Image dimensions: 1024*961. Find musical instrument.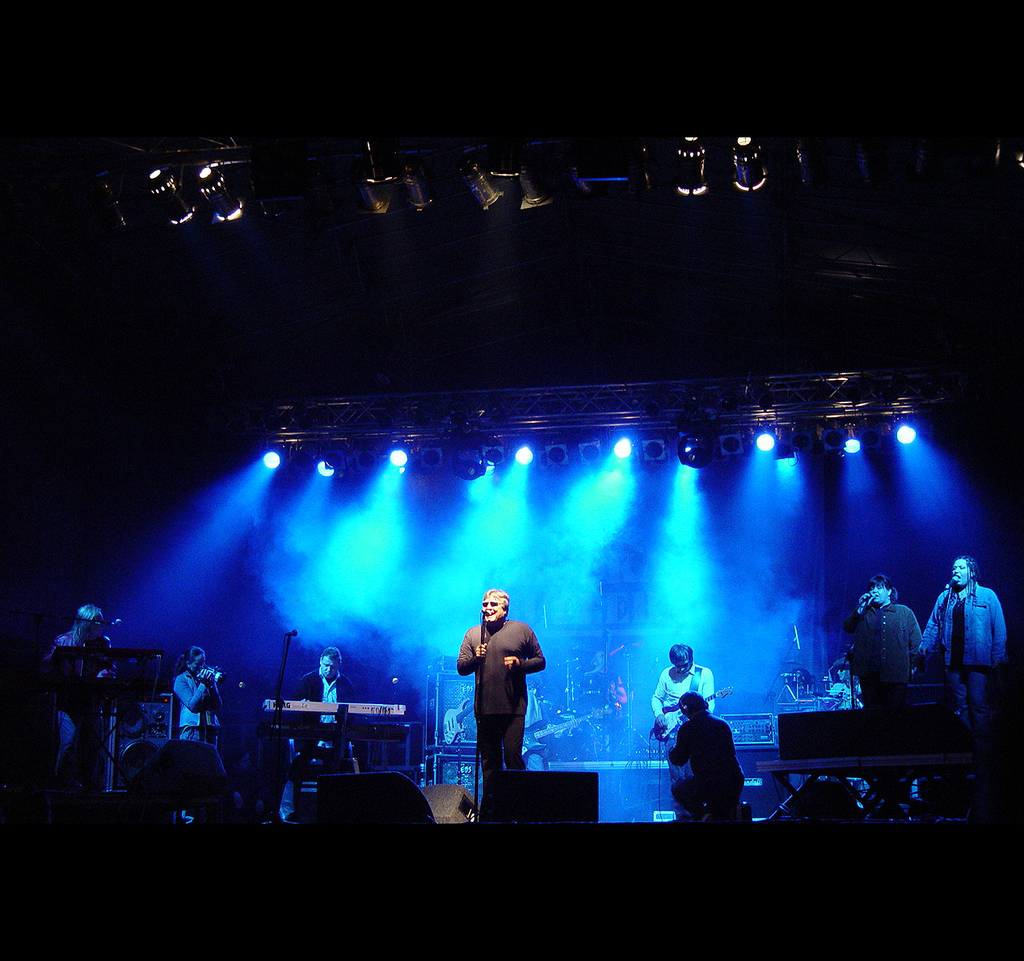
<bbox>259, 698, 422, 740</bbox>.
